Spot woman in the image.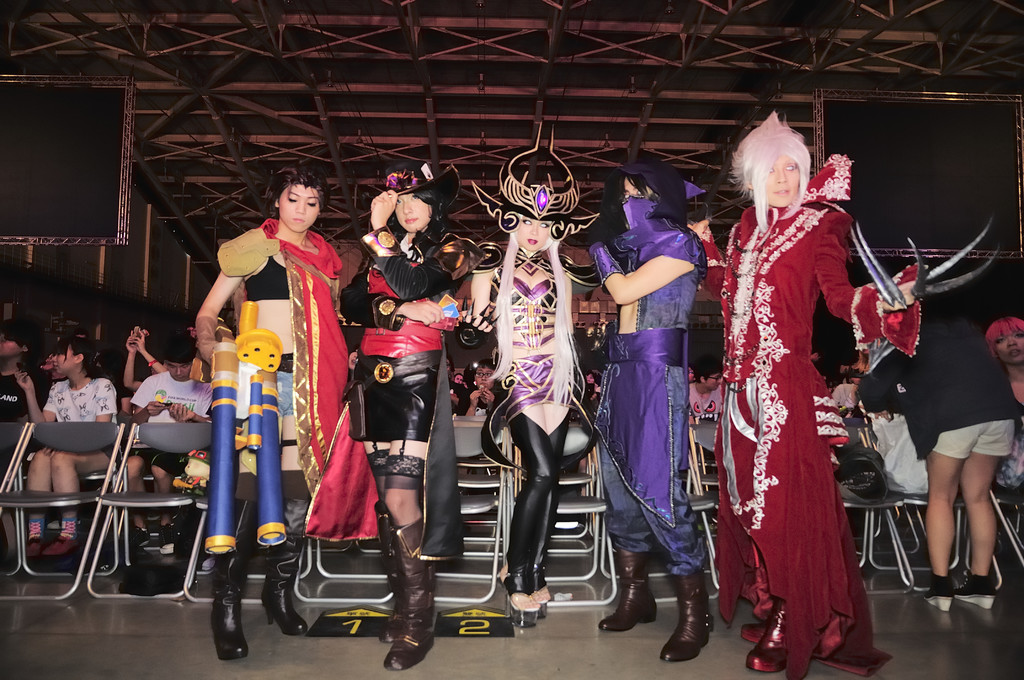
woman found at [x1=456, y1=217, x2=621, y2=627].
